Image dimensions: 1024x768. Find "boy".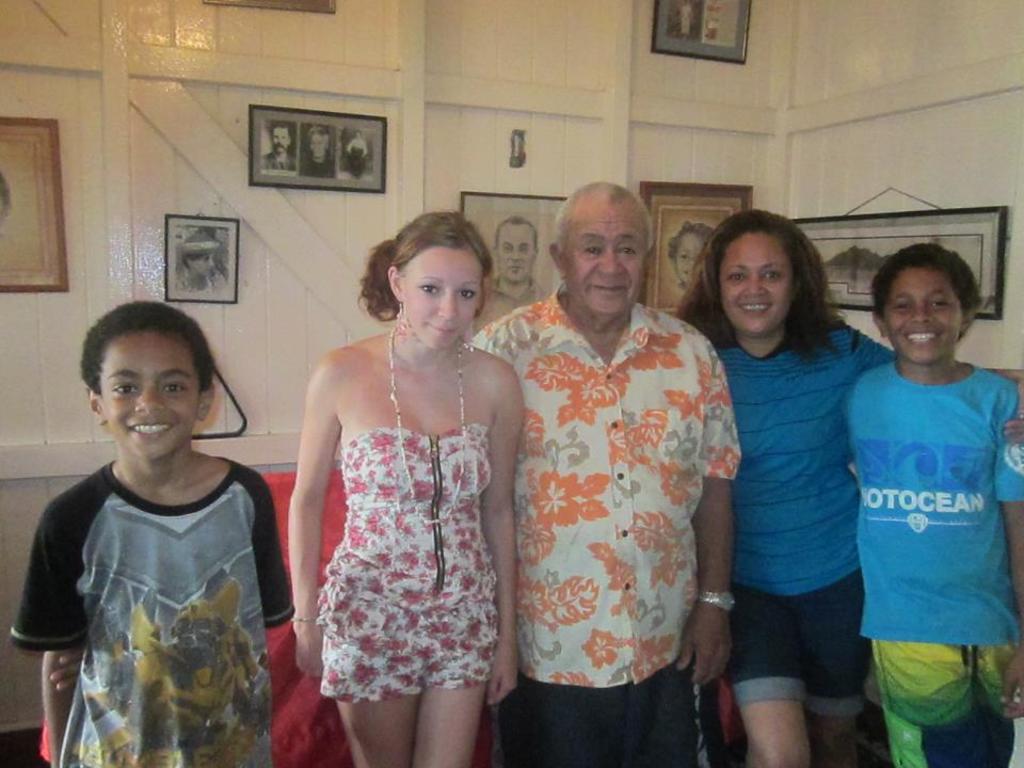
823 234 1011 765.
